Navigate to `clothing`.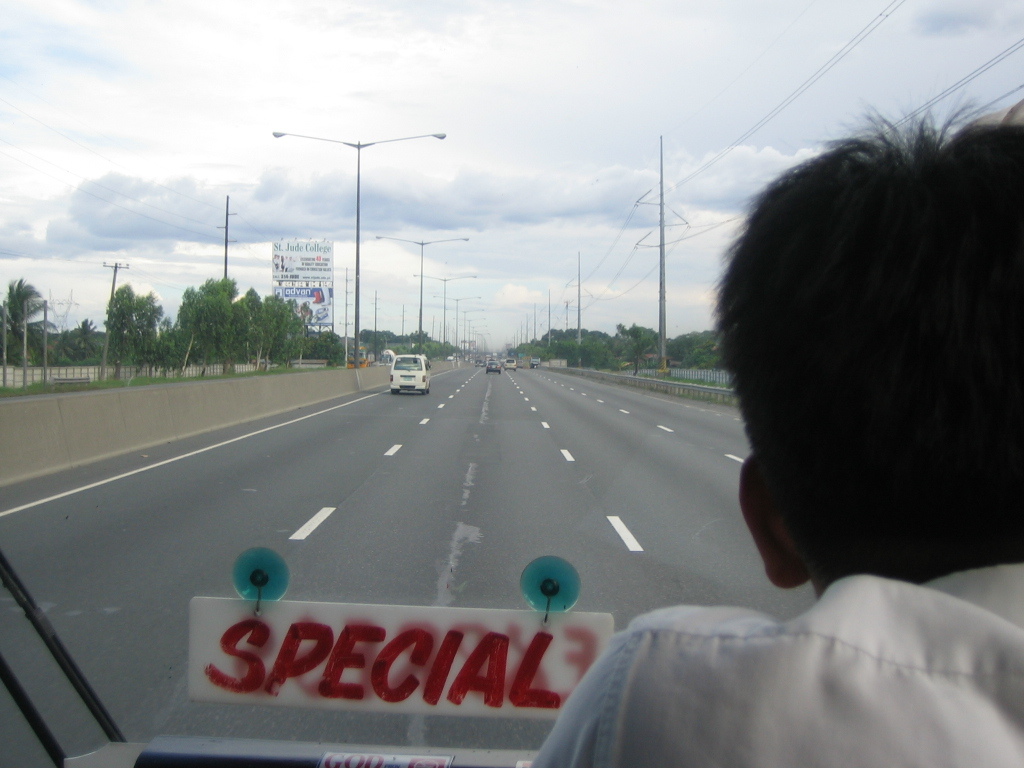
Navigation target: <box>527,558,1023,767</box>.
